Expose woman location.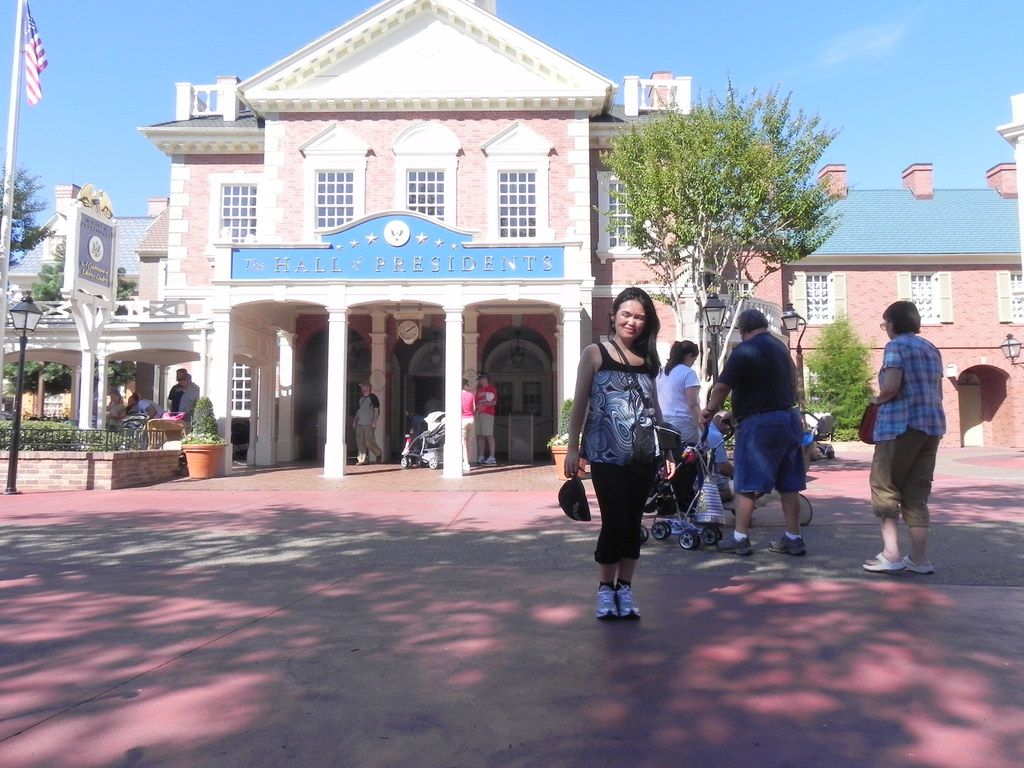
Exposed at (left=657, top=340, right=708, bottom=444).
